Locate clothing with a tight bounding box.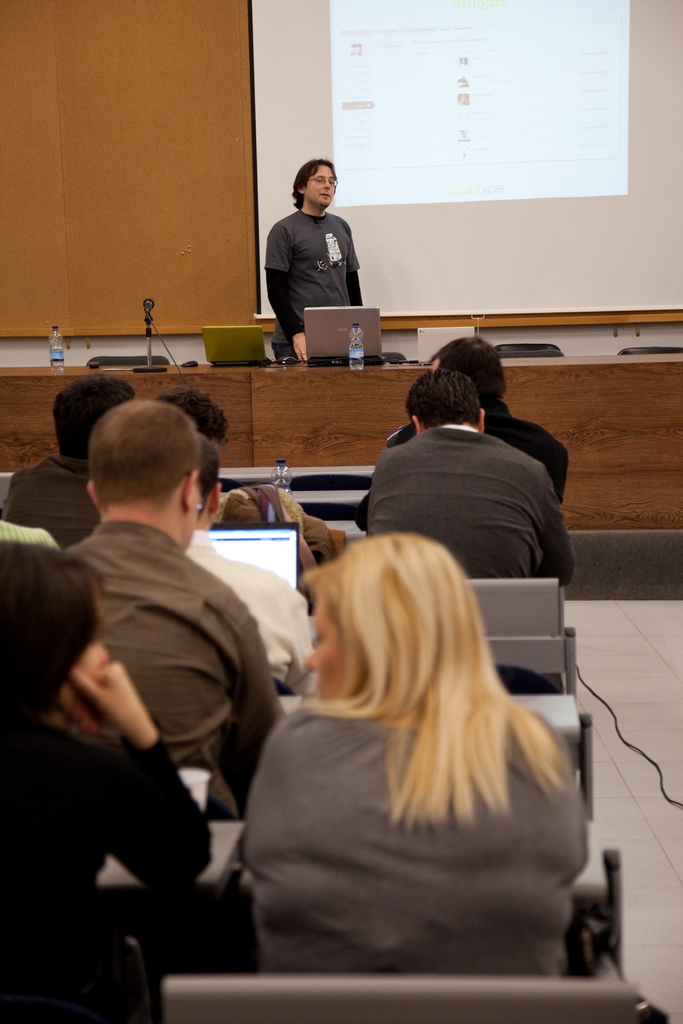
box=[213, 705, 591, 982].
